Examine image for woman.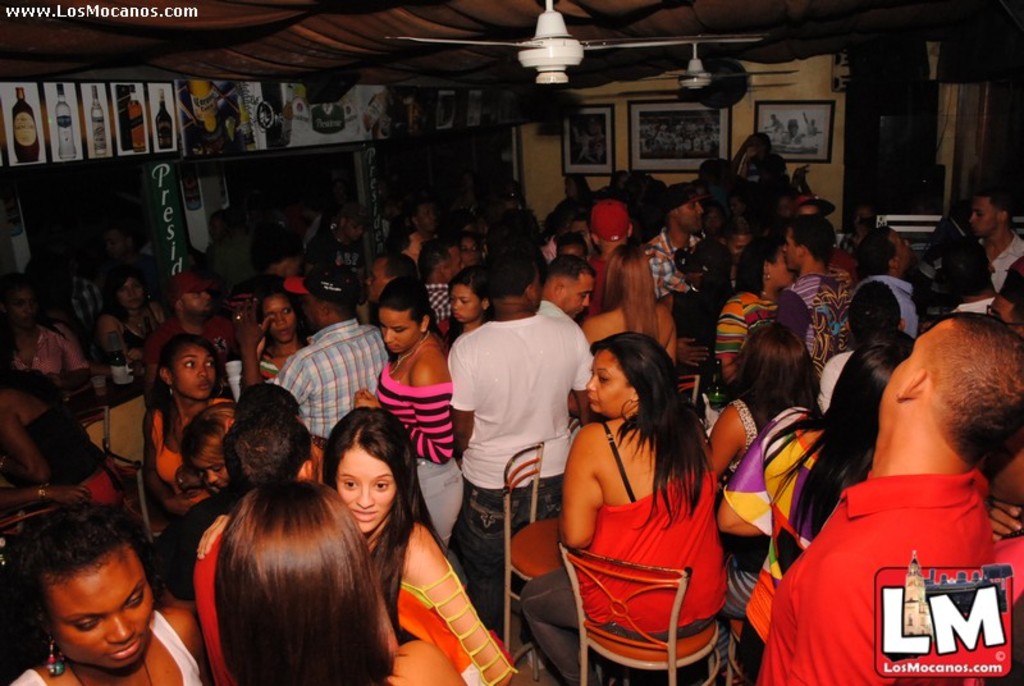
Examination result: BBox(349, 282, 467, 548).
